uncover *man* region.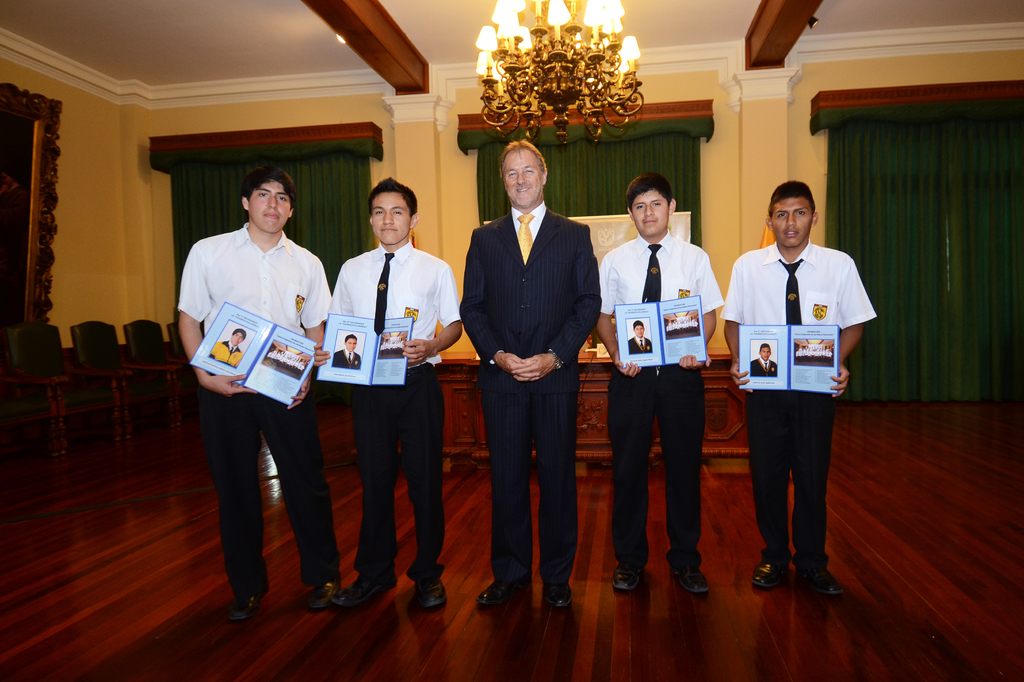
Uncovered: 329, 332, 366, 373.
